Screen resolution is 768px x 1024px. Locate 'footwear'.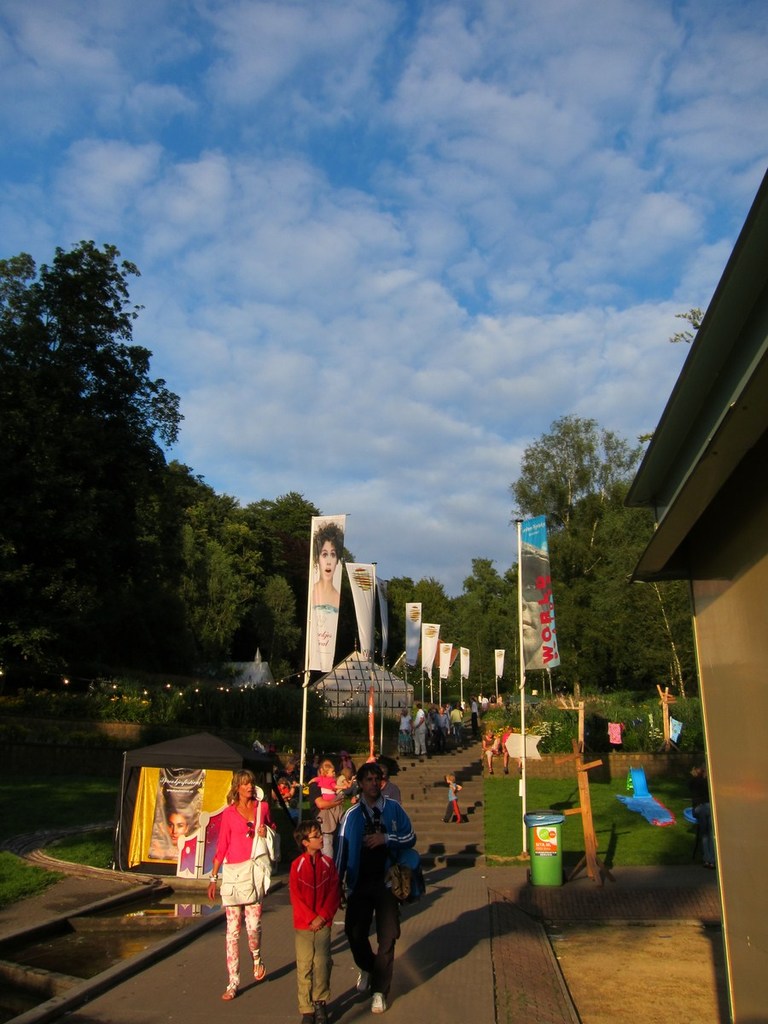
box(352, 970, 372, 992).
